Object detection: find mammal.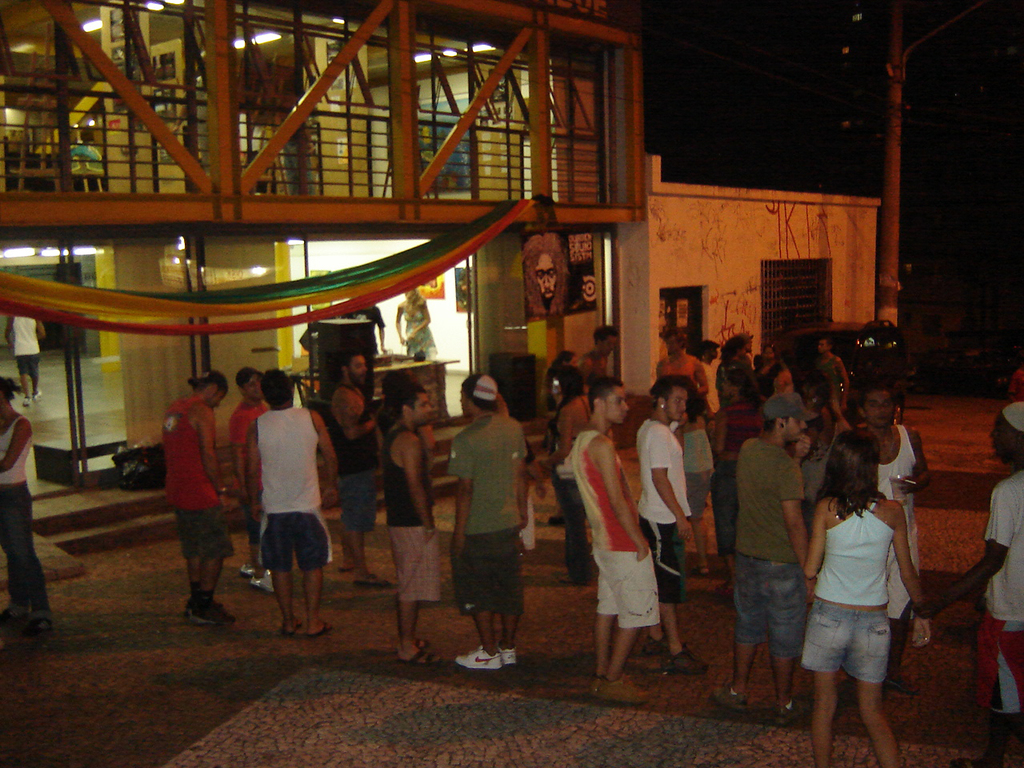
bbox(762, 360, 810, 418).
